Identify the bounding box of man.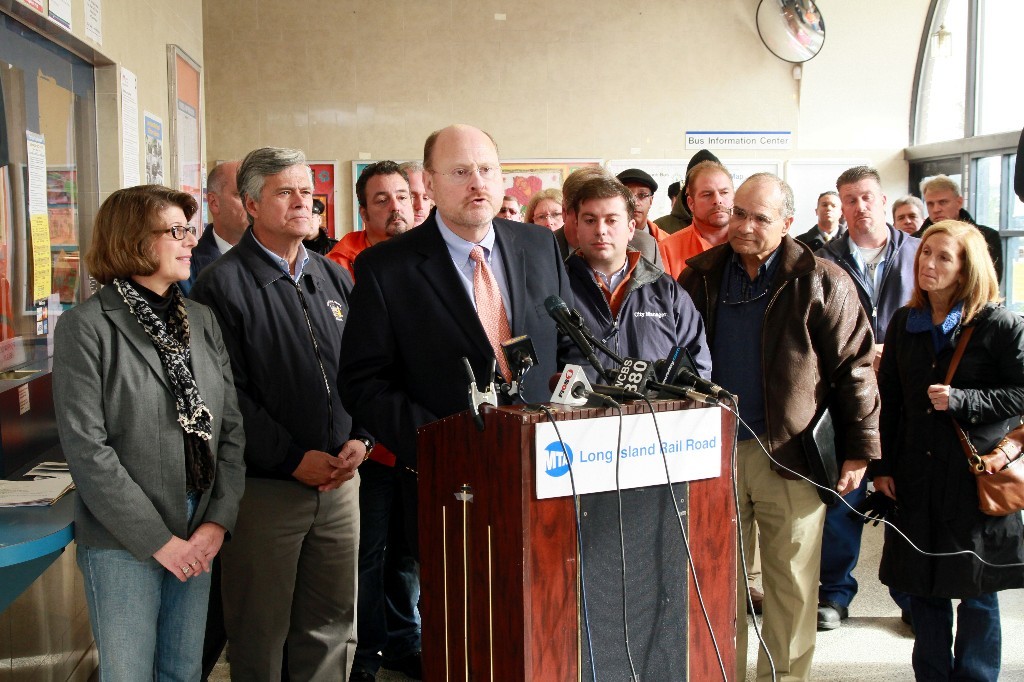
box=[195, 165, 251, 271].
